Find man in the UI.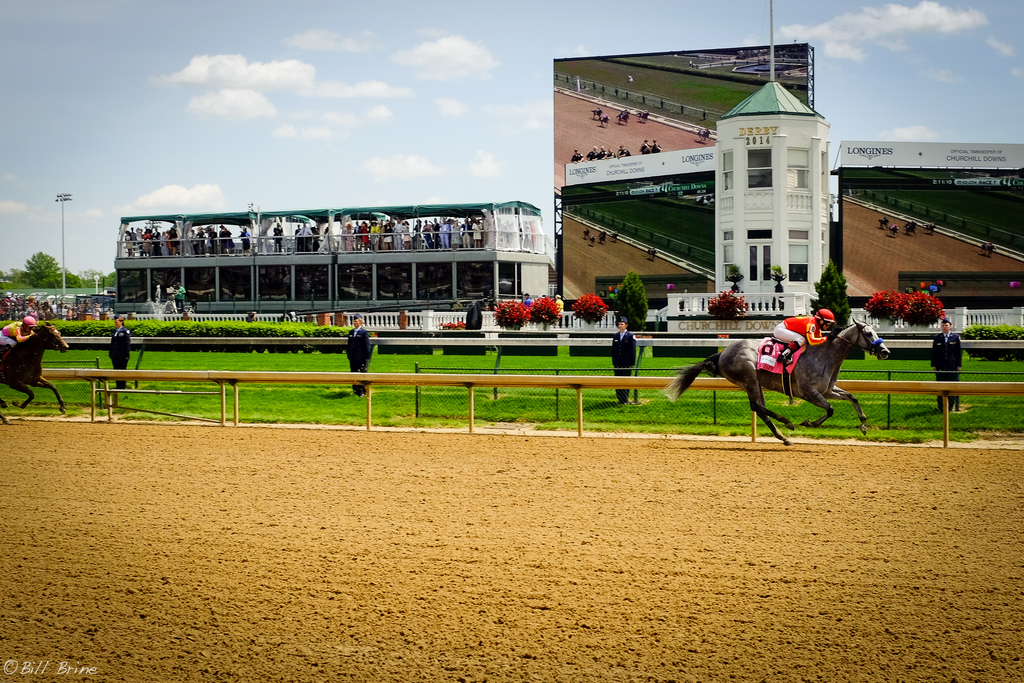
UI element at rect(616, 145, 632, 156).
